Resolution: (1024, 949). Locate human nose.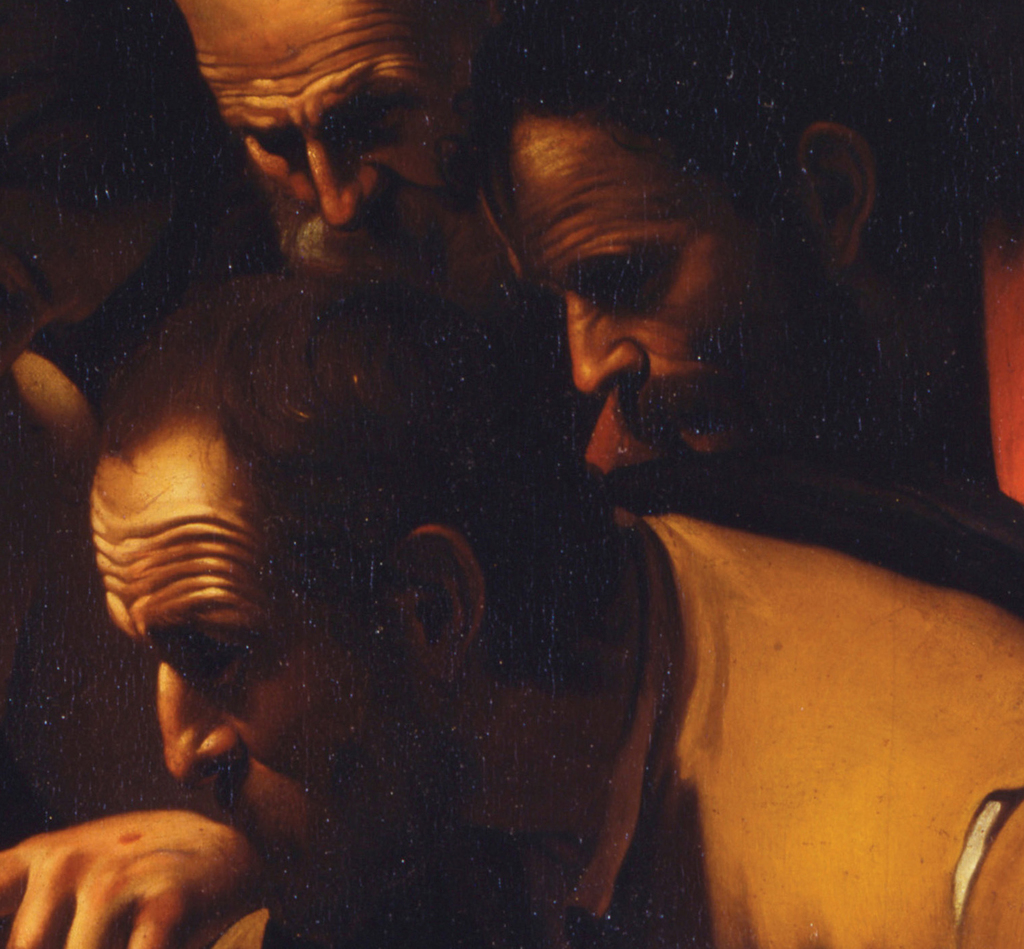
<box>308,139,391,235</box>.
